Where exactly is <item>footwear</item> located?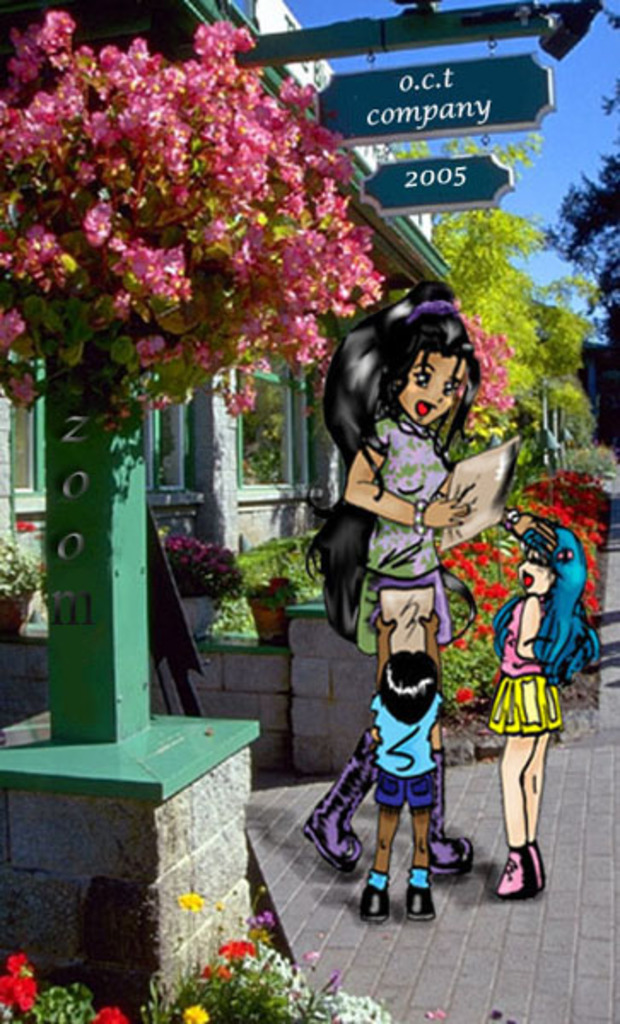
Its bounding box is (x1=405, y1=887, x2=437, y2=920).
